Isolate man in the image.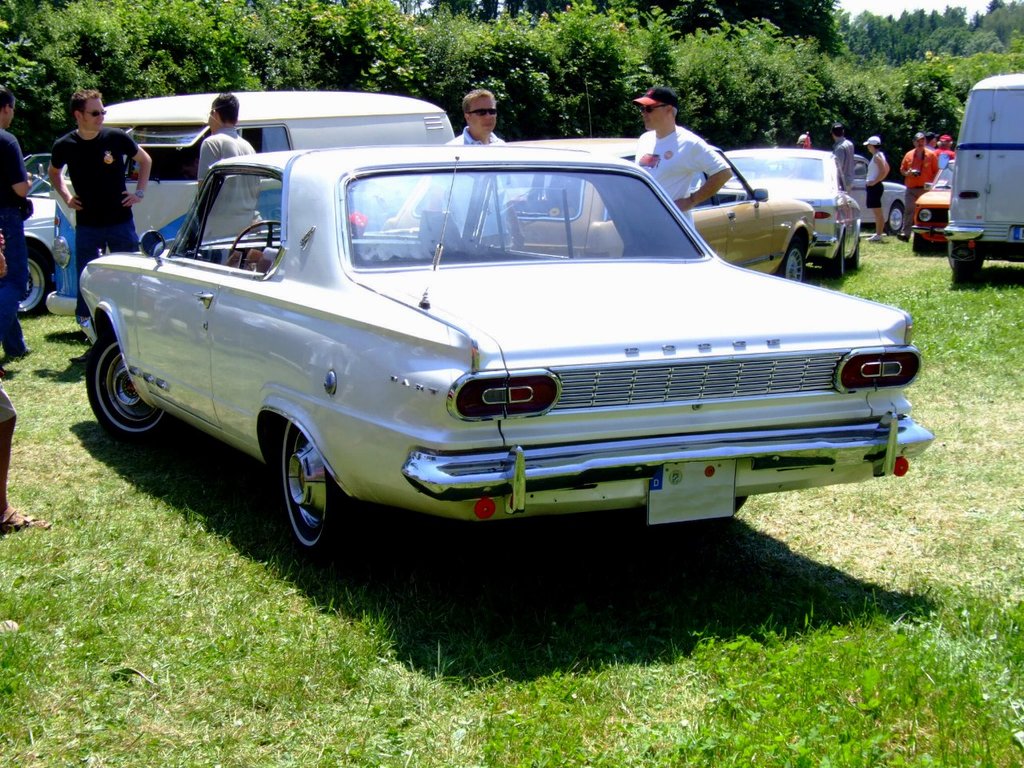
Isolated region: (921, 129, 946, 150).
